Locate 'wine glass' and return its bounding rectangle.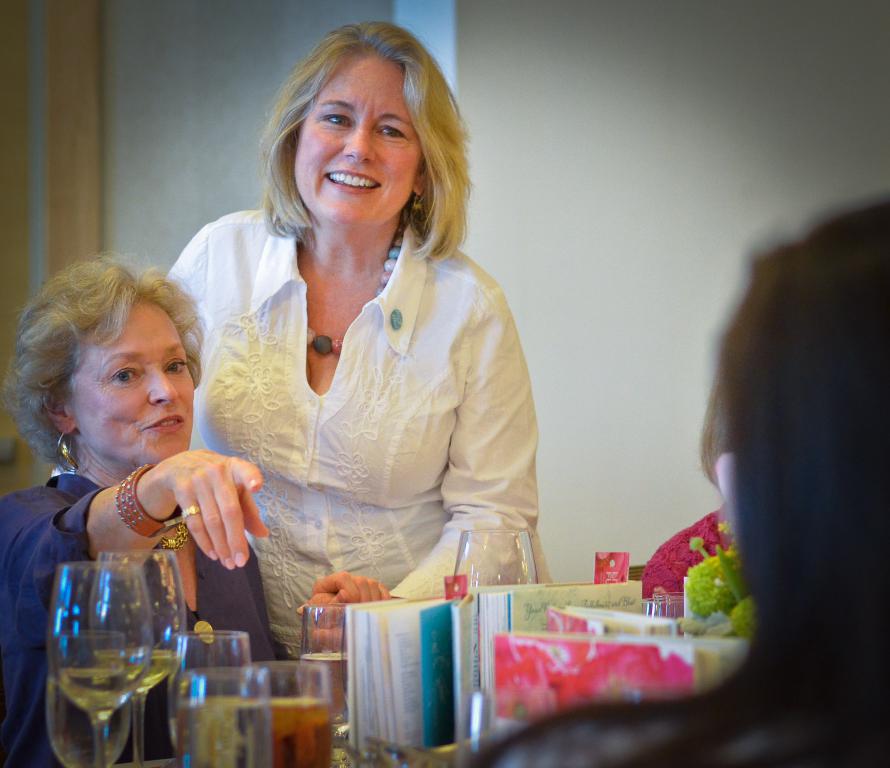
[left=46, top=559, right=152, bottom=764].
